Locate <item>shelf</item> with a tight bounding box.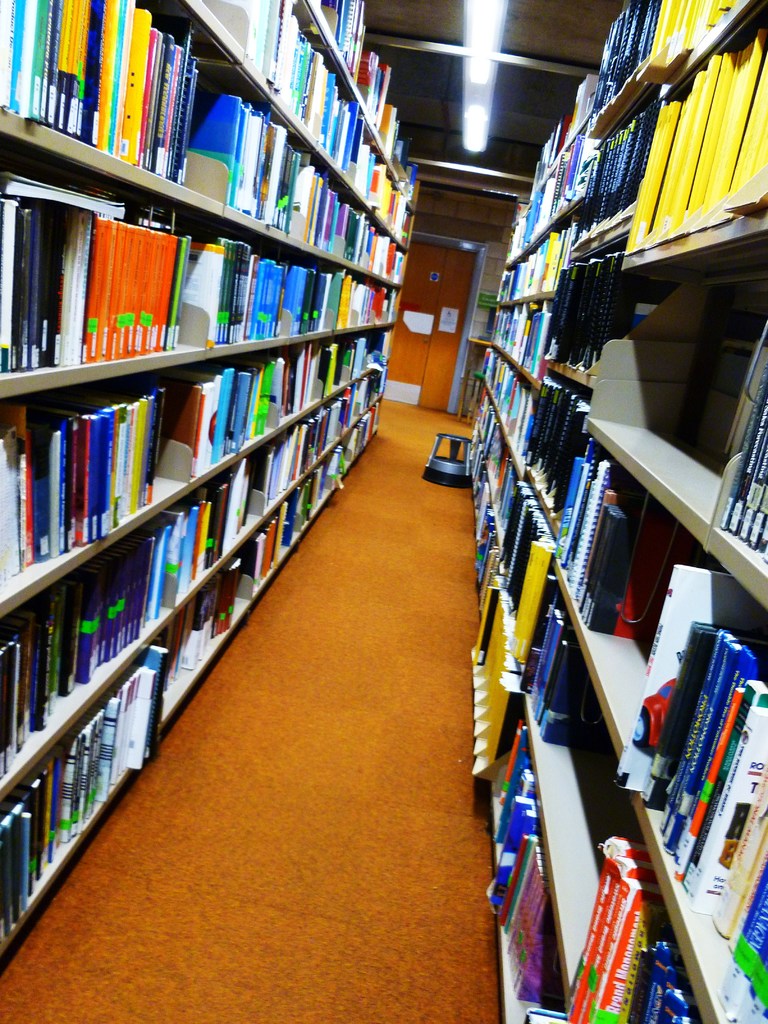
box(499, 200, 577, 308).
